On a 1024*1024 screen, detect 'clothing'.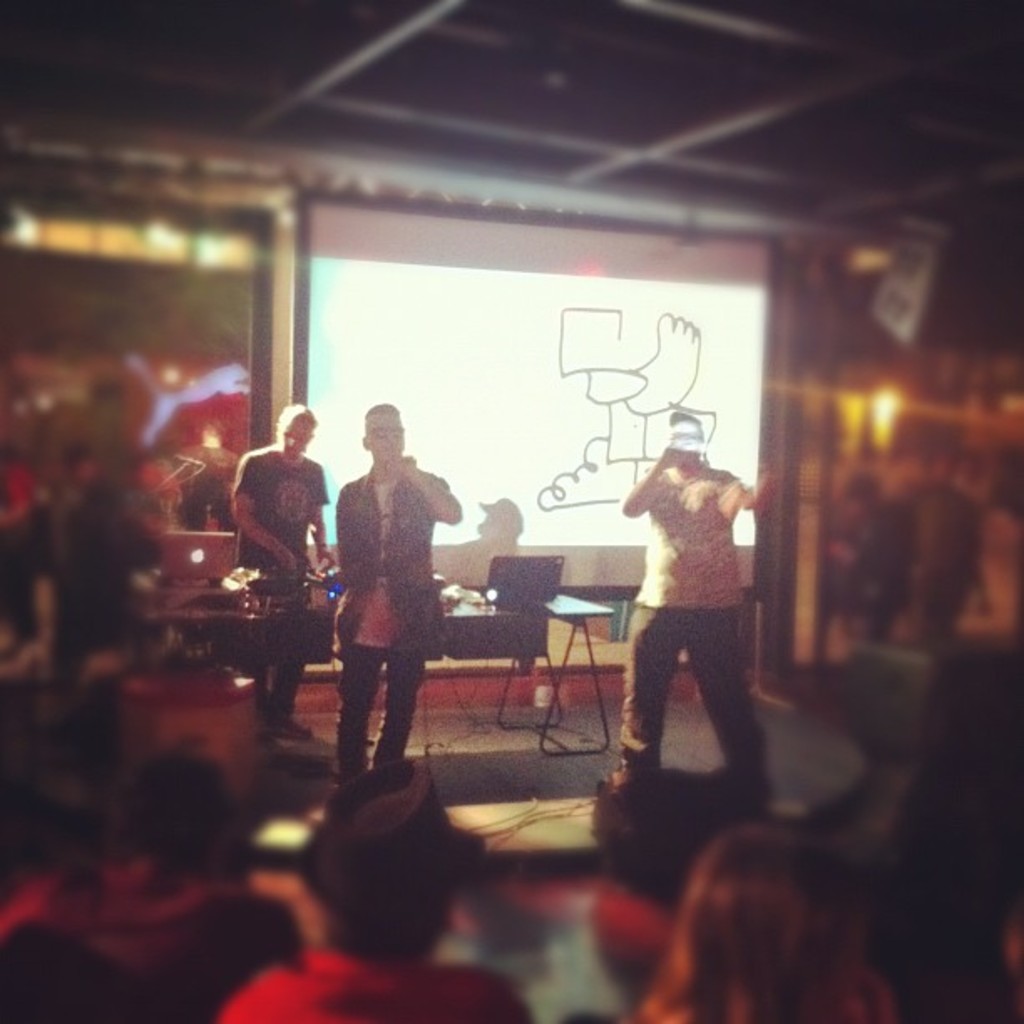
bbox=[229, 955, 535, 1017].
